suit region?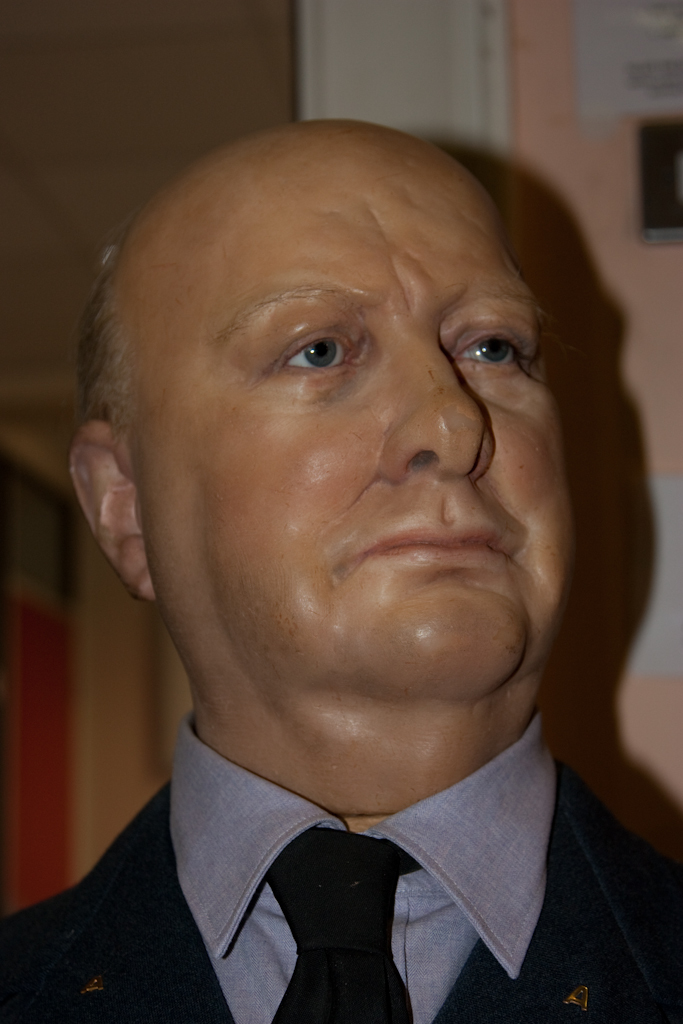
bbox(0, 711, 662, 1023)
